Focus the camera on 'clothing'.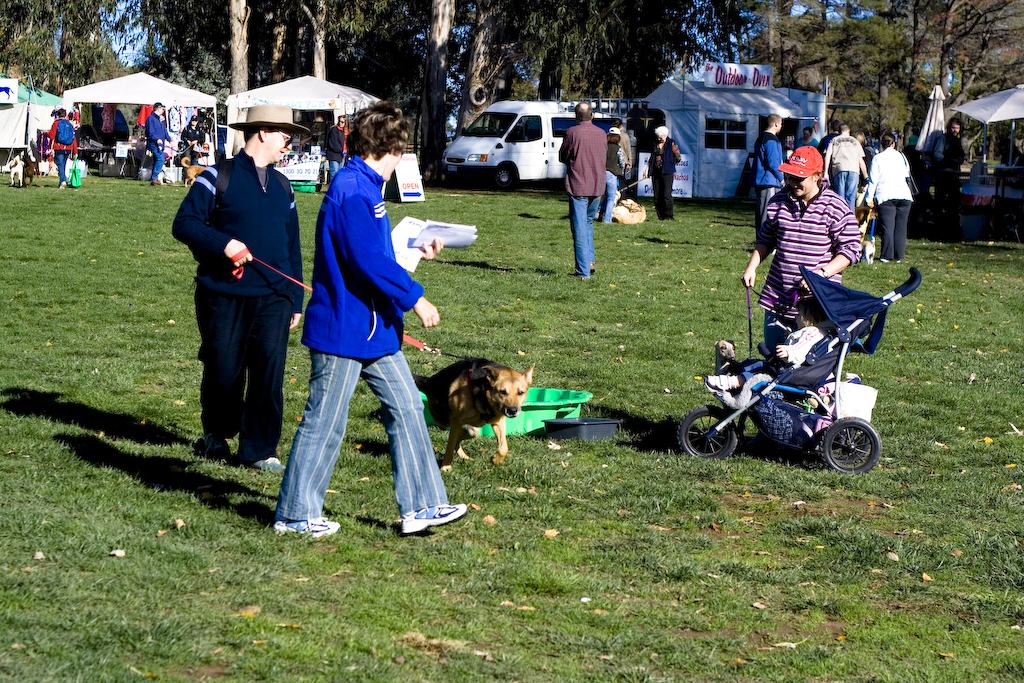
Focus region: select_region(169, 145, 308, 473).
